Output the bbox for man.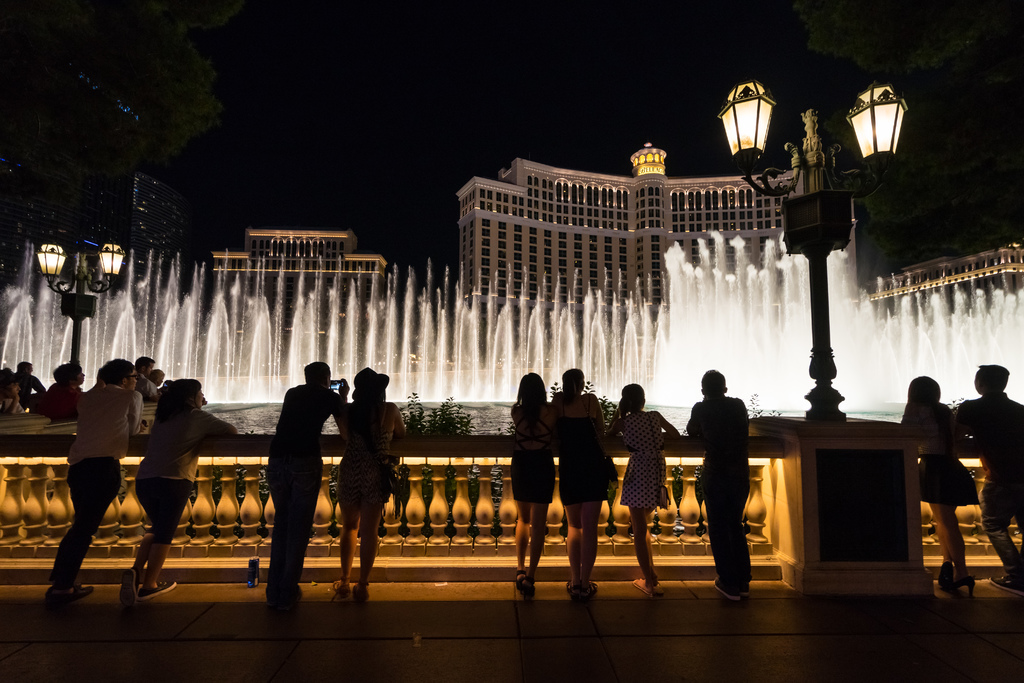
crop(42, 362, 86, 420).
